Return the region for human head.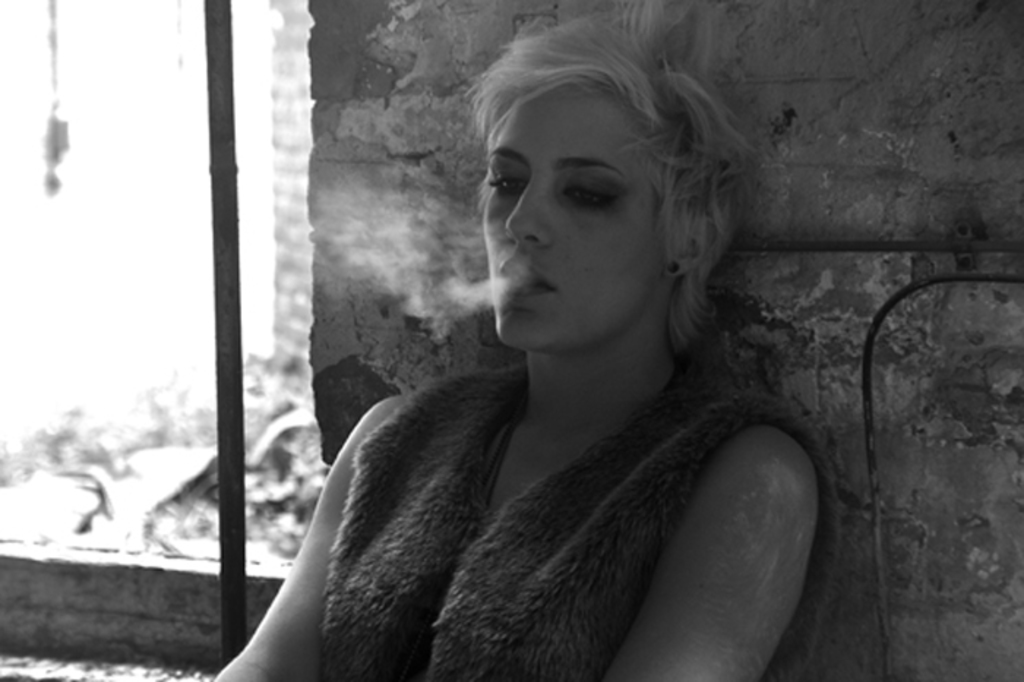
(left=481, top=23, right=730, bottom=332).
